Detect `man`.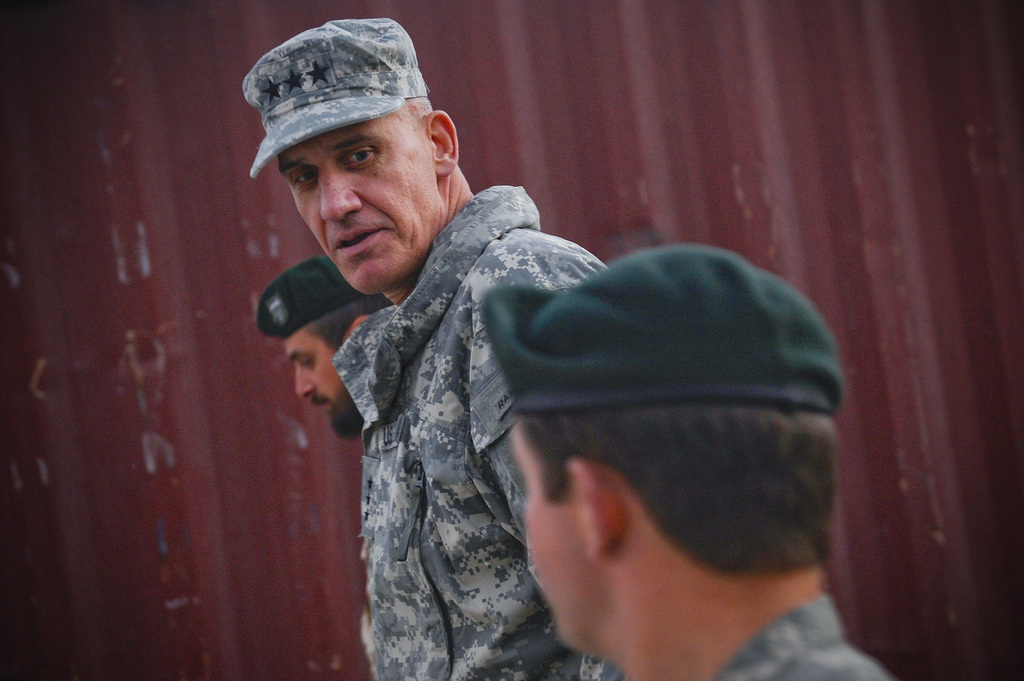
Detected at l=251, t=252, r=396, b=444.
